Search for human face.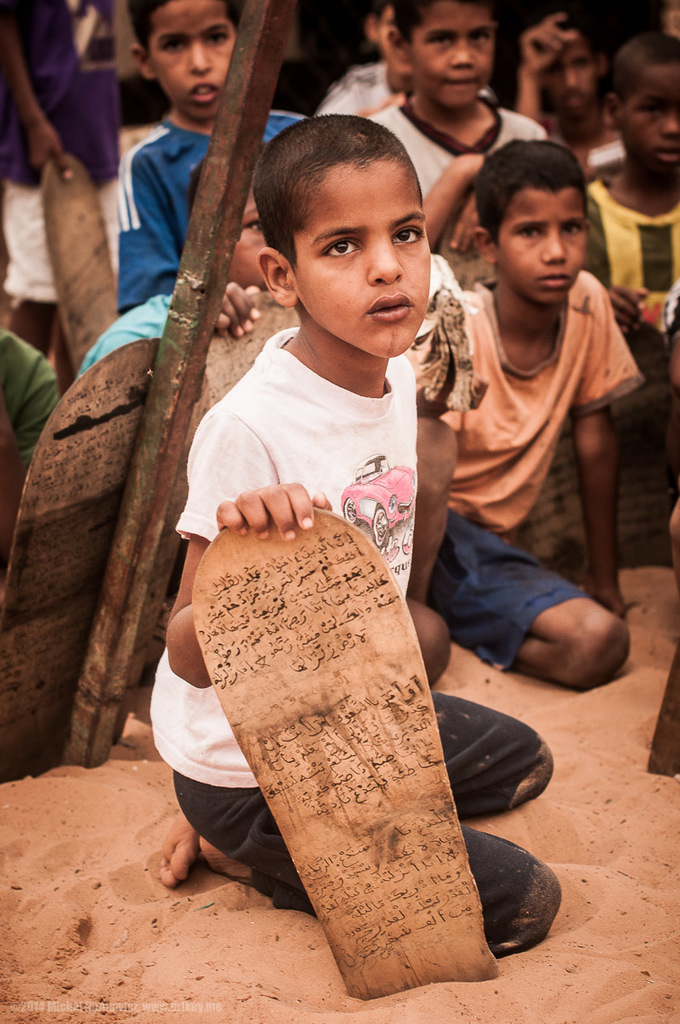
Found at left=149, top=2, right=237, bottom=117.
